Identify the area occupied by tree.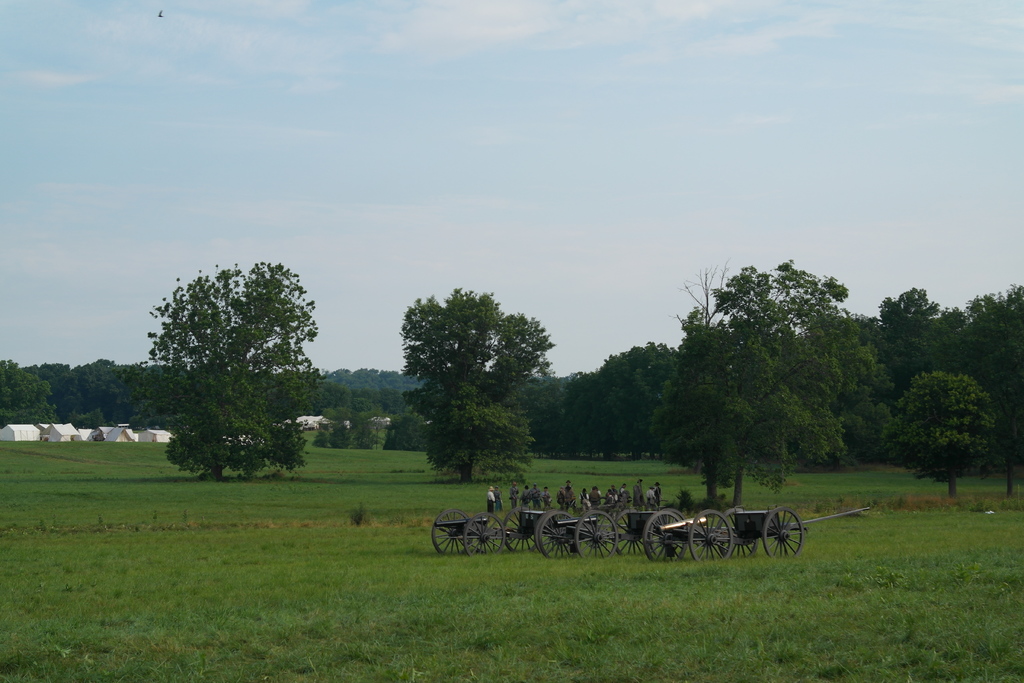
Area: [396, 284, 553, 484].
